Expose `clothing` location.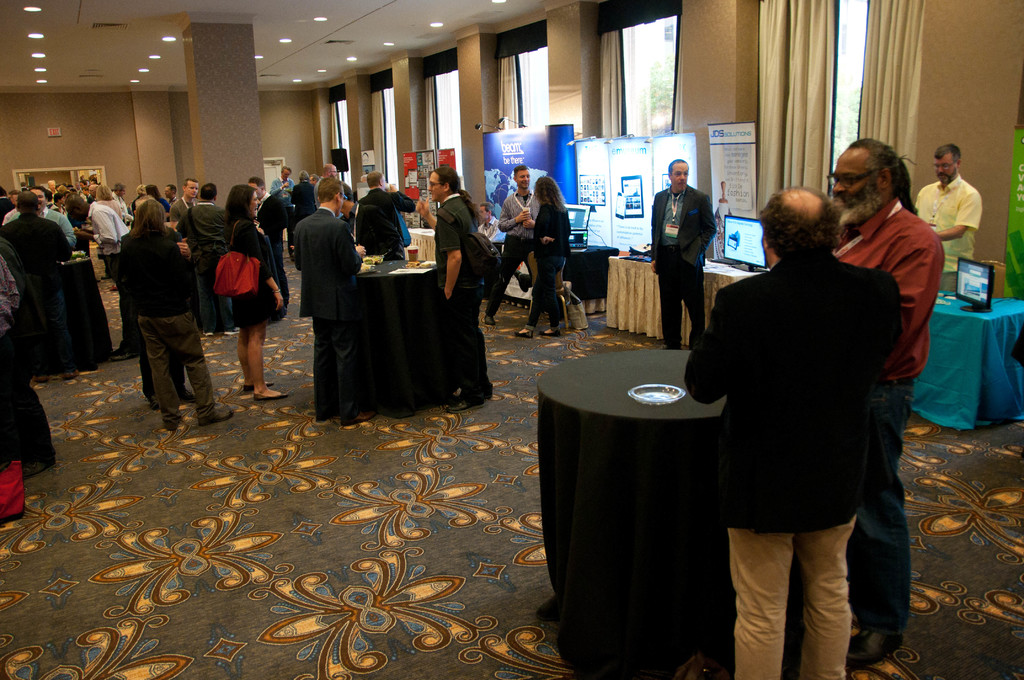
Exposed at box=[445, 181, 481, 412].
